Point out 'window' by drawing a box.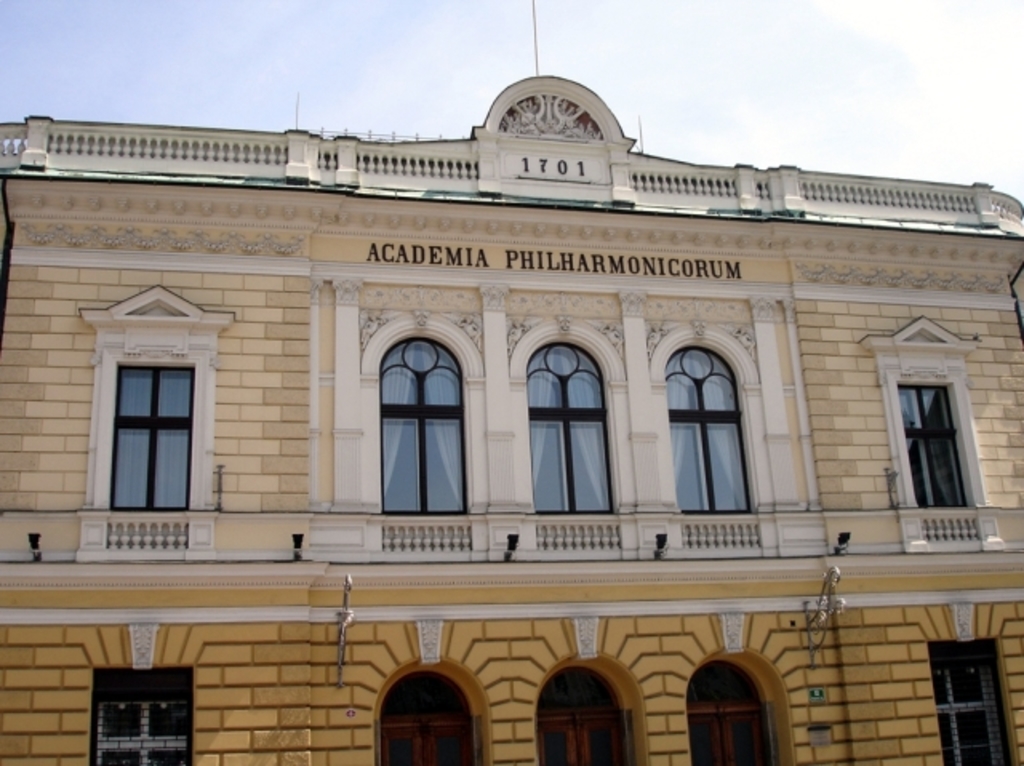
box=[378, 684, 493, 764].
